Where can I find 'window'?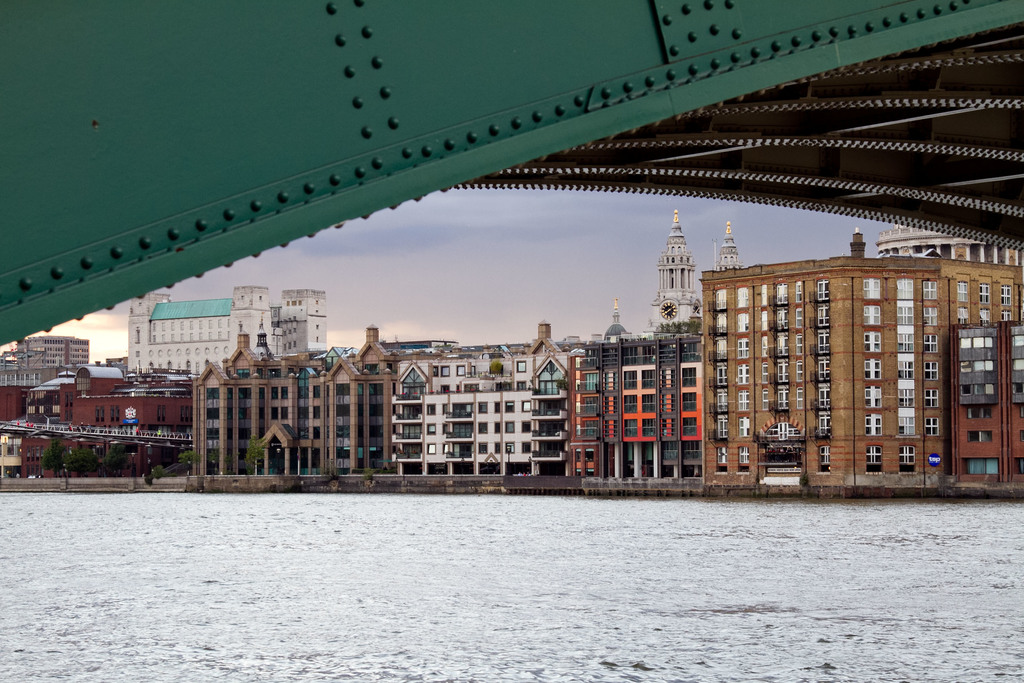
You can find it at bbox(865, 388, 883, 404).
